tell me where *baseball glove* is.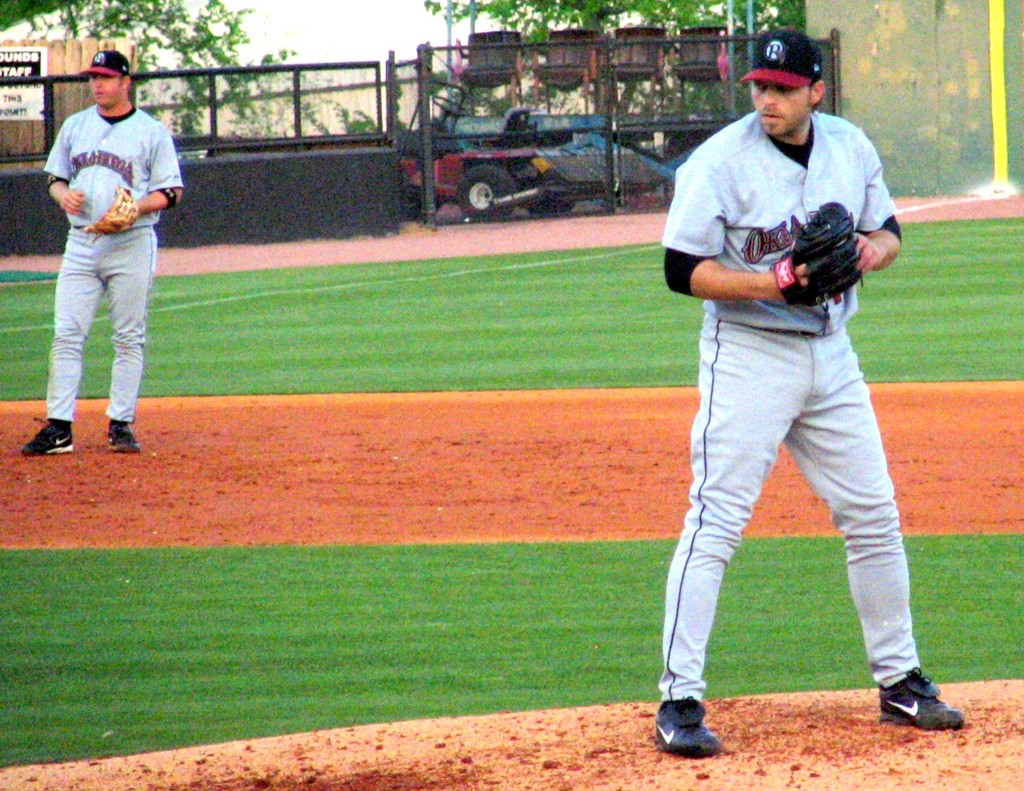
*baseball glove* is at [x1=771, y1=199, x2=864, y2=334].
